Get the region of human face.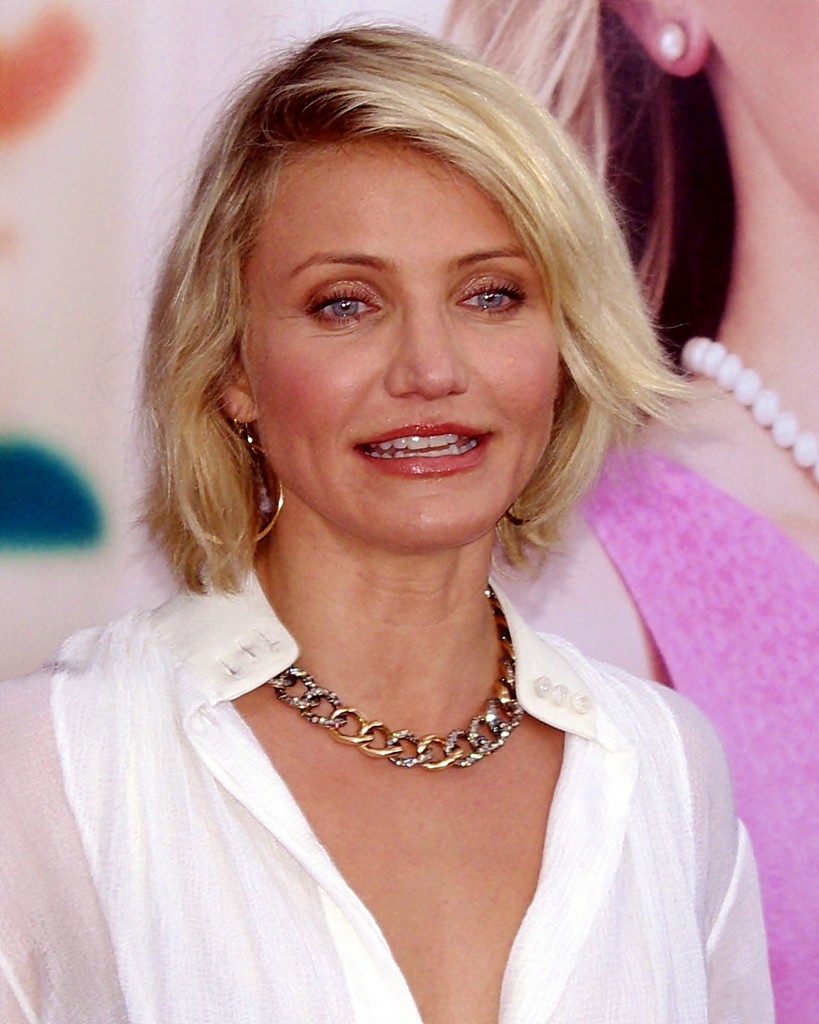
Rect(238, 137, 564, 543).
